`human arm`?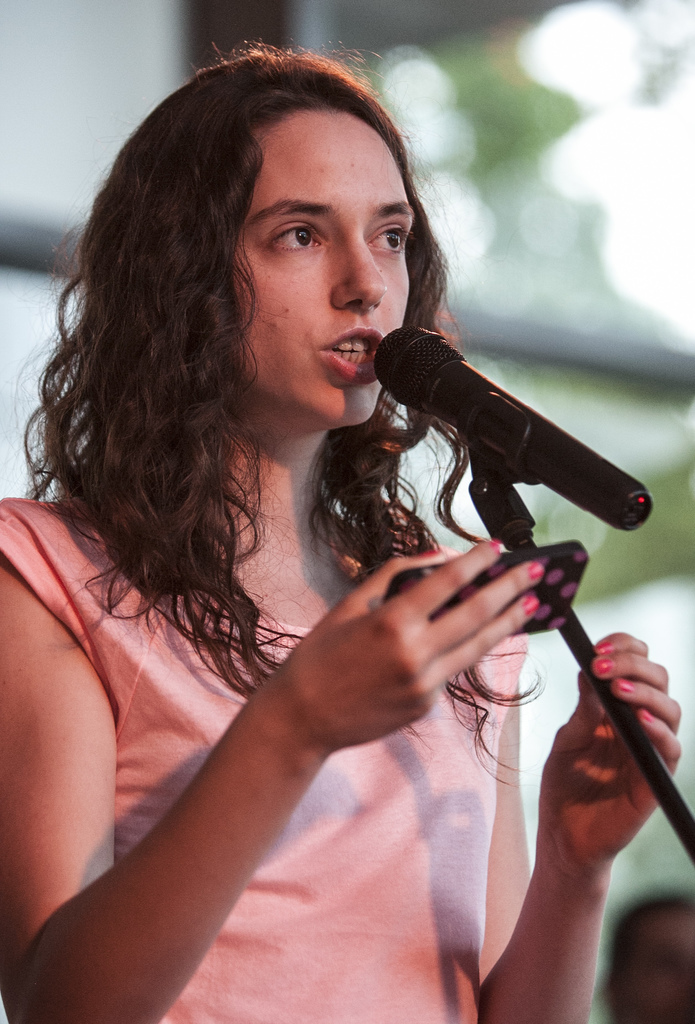
{"left": 475, "top": 630, "right": 681, "bottom": 1023}
